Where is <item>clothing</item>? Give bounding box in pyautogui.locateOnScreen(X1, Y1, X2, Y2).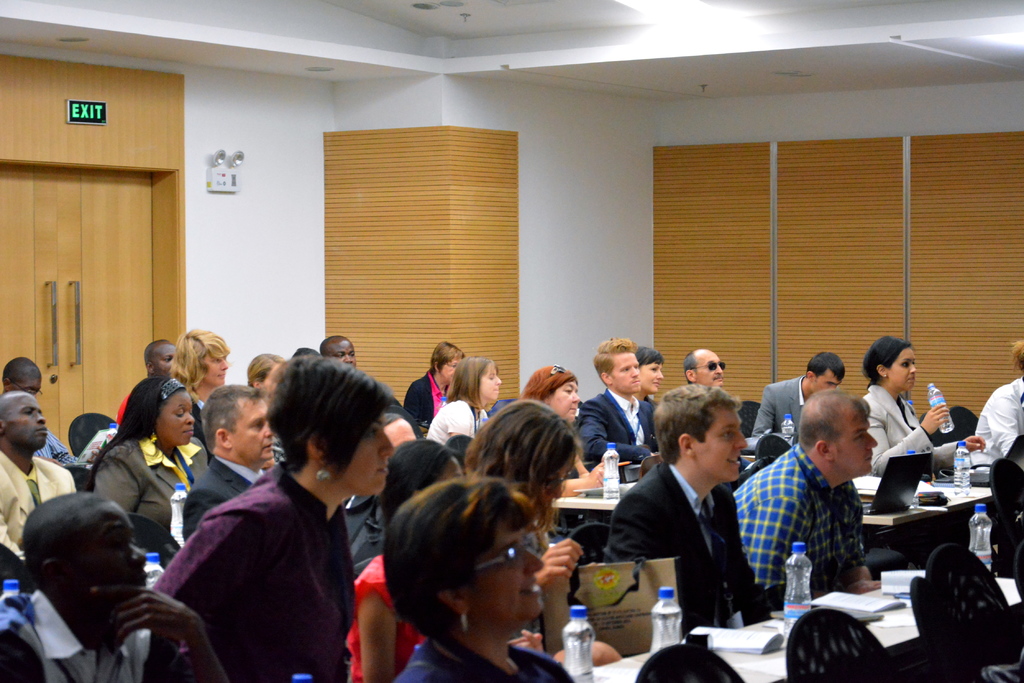
pyautogui.locateOnScreen(0, 449, 77, 571).
